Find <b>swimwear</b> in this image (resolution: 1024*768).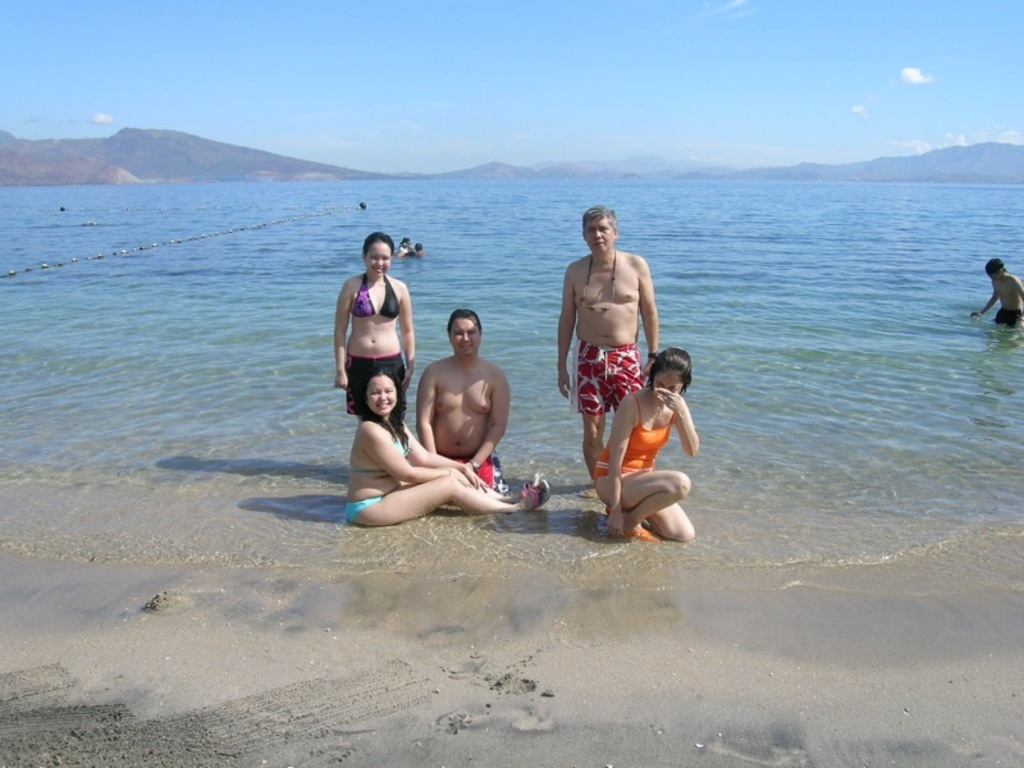
<bbox>566, 343, 646, 419</bbox>.
